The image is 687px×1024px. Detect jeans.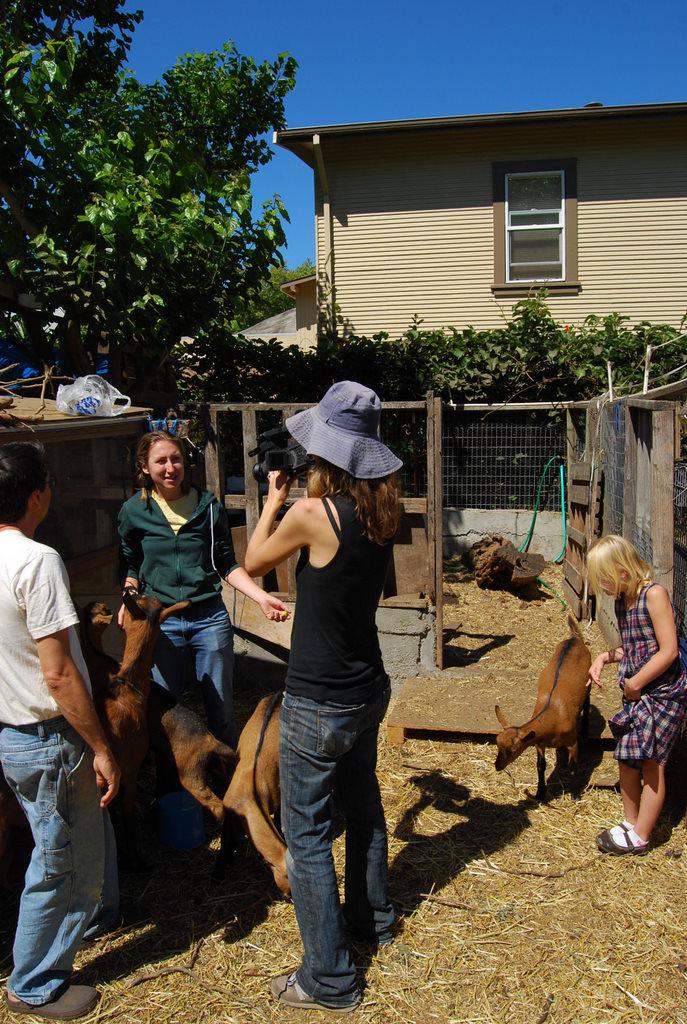
Detection: [left=0, top=728, right=108, bottom=1006].
